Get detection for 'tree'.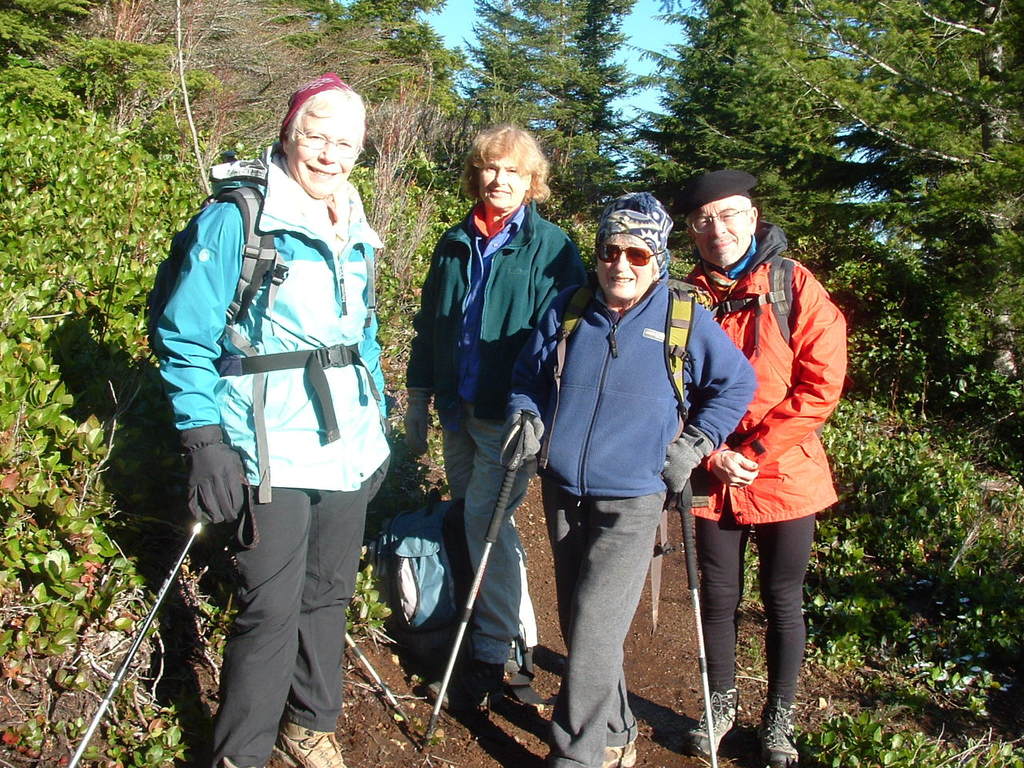
Detection: {"left": 263, "top": 0, "right": 441, "bottom": 190}.
